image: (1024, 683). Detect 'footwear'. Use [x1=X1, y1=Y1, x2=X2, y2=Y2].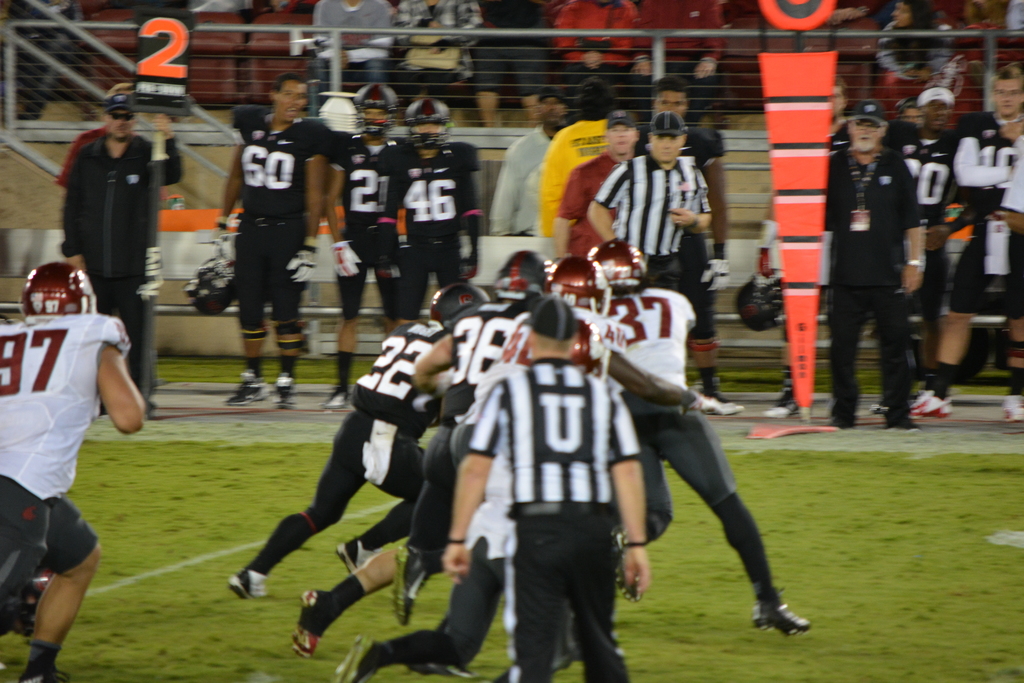
[x1=699, y1=388, x2=742, y2=420].
